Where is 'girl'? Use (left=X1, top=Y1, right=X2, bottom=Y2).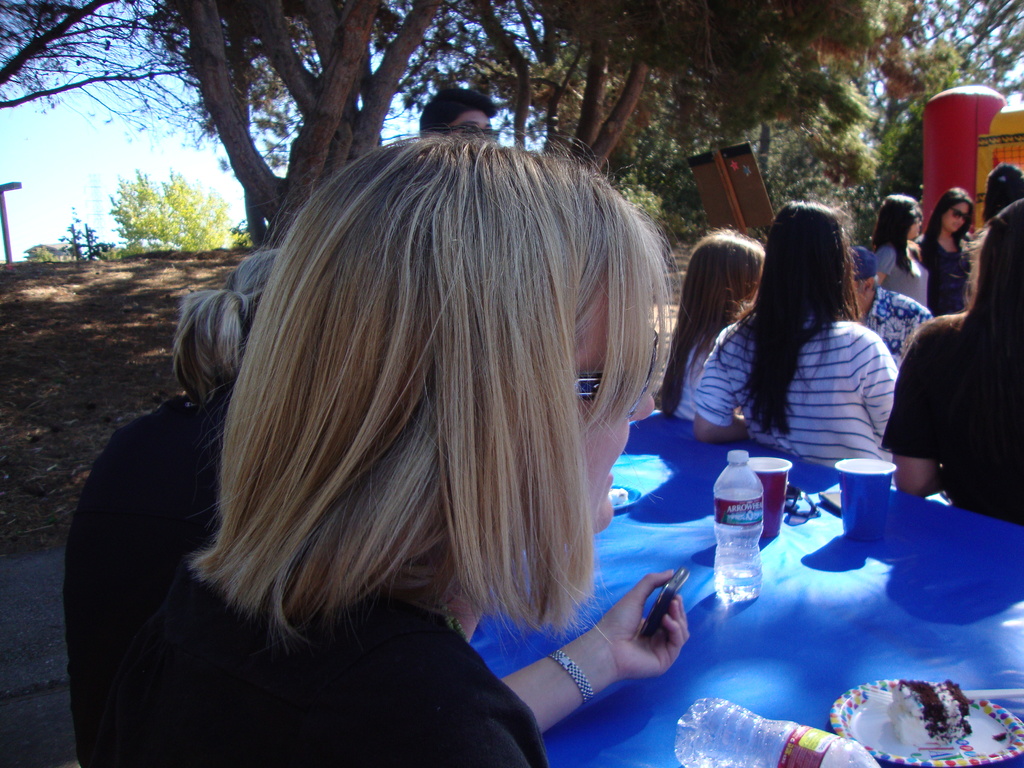
(left=876, top=193, right=1023, bottom=525).
